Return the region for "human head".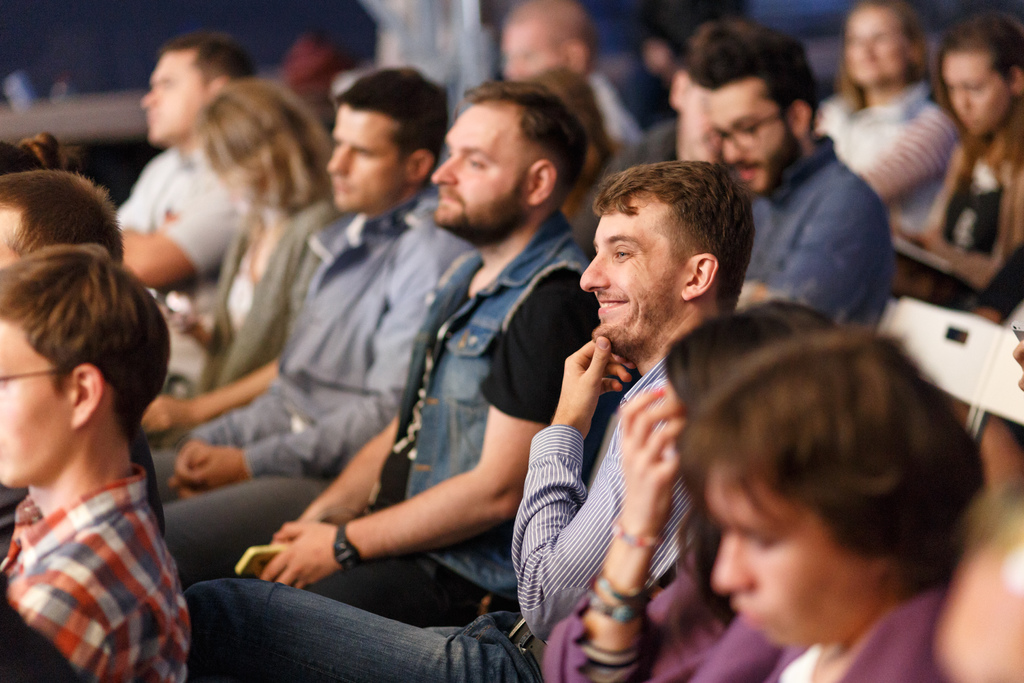
x1=426 y1=81 x2=589 y2=247.
